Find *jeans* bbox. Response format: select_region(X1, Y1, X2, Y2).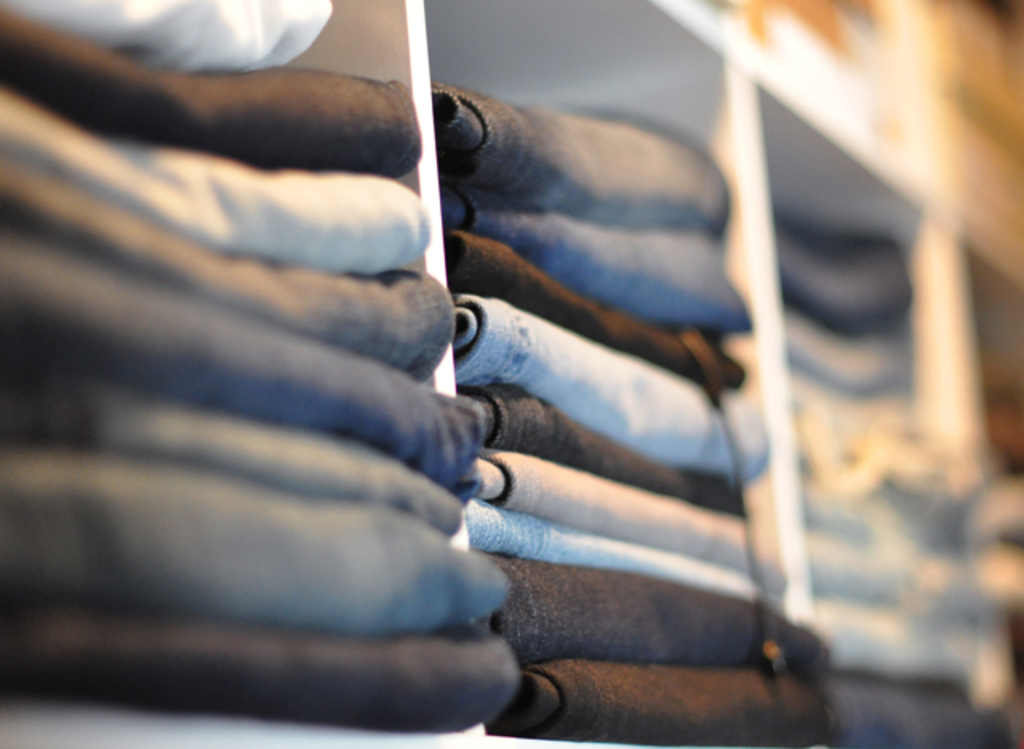
select_region(448, 189, 738, 341).
